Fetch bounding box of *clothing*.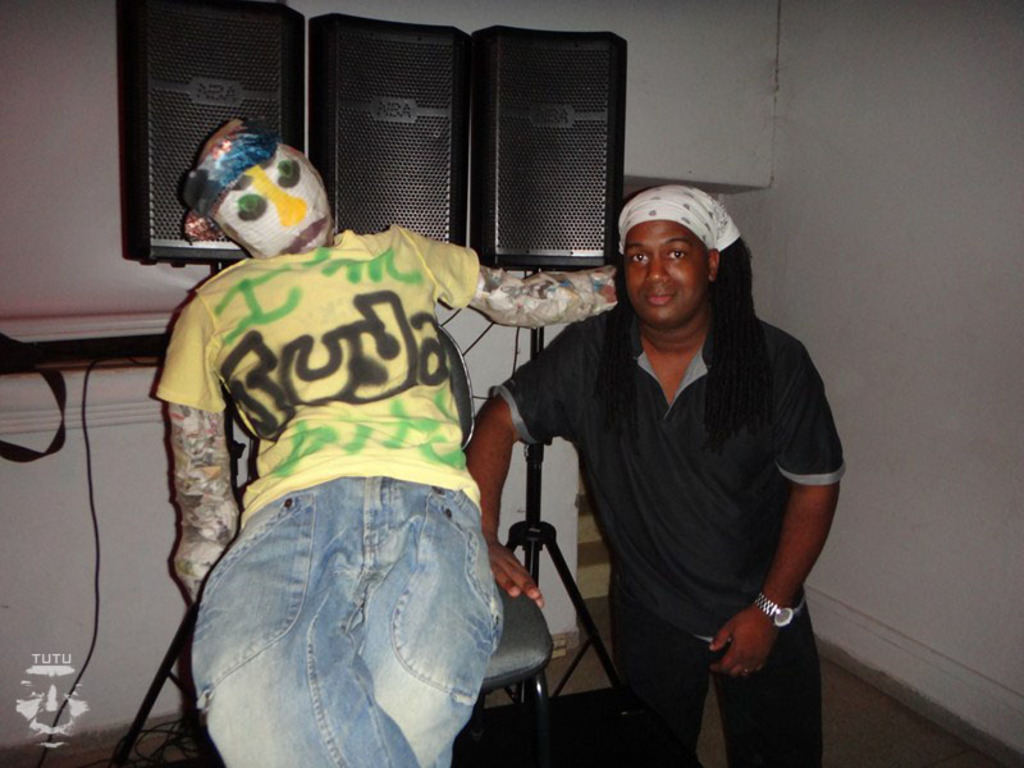
Bbox: locate(174, 128, 556, 767).
